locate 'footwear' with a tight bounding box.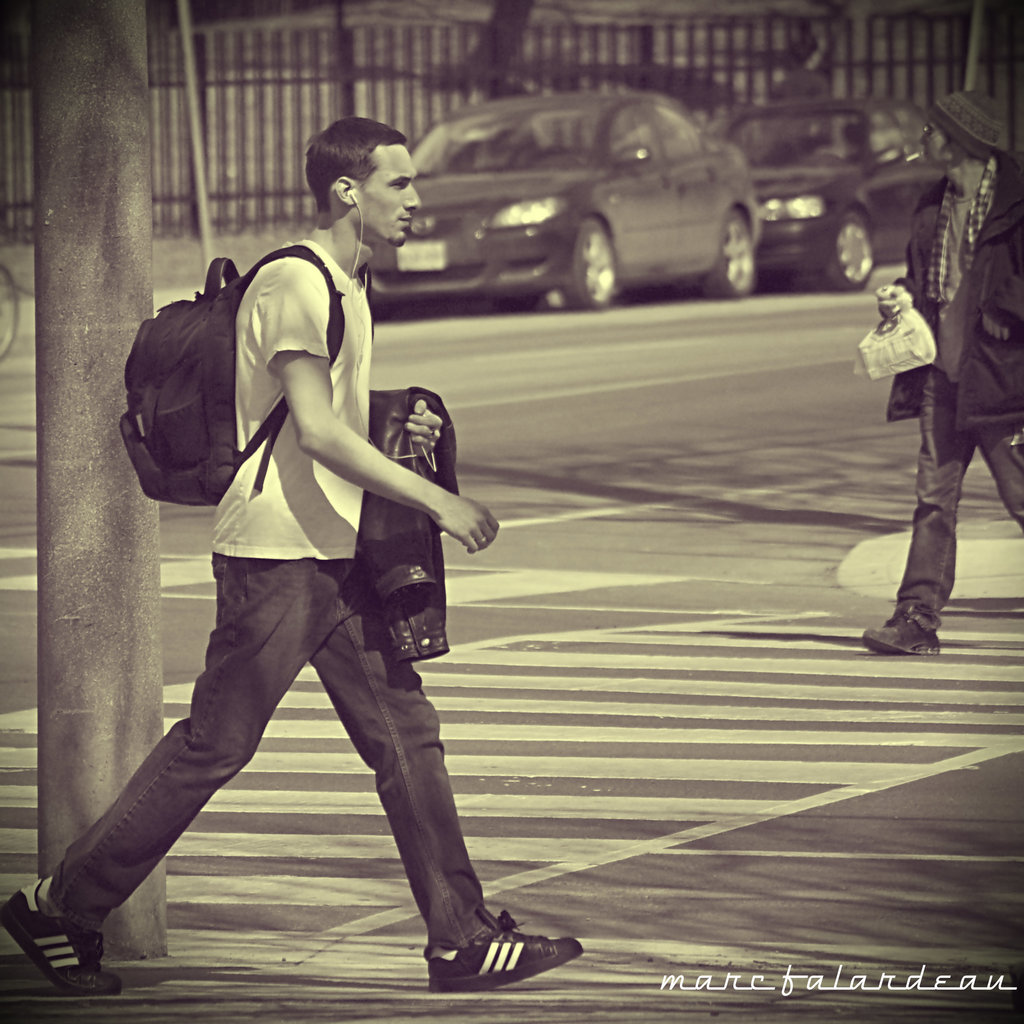
[427,894,556,989].
